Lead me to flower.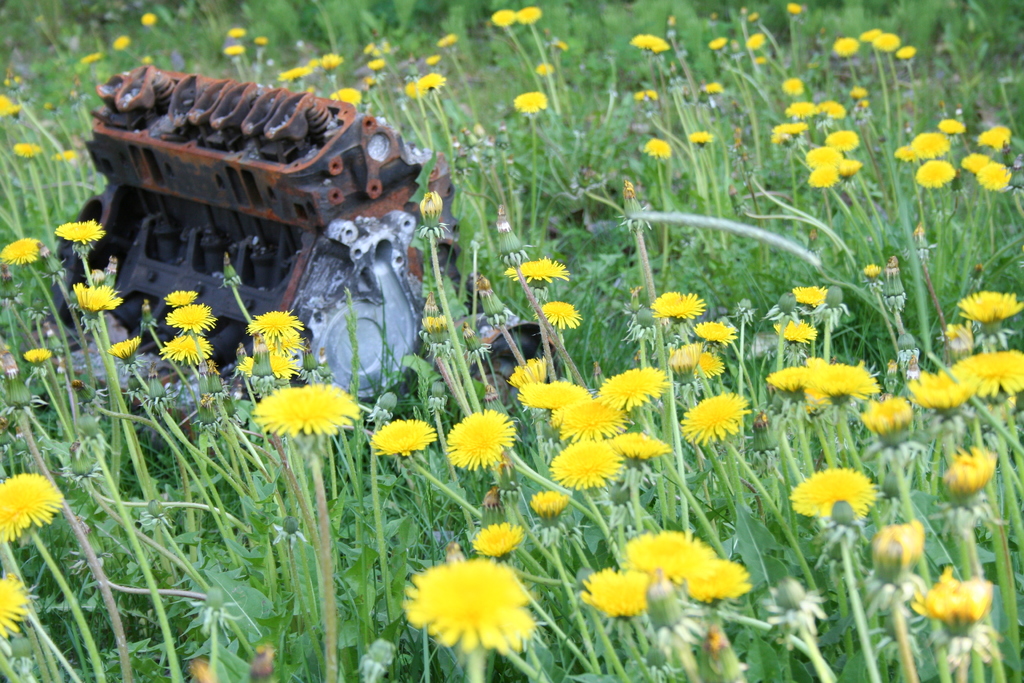
Lead to box(630, 32, 671, 51).
